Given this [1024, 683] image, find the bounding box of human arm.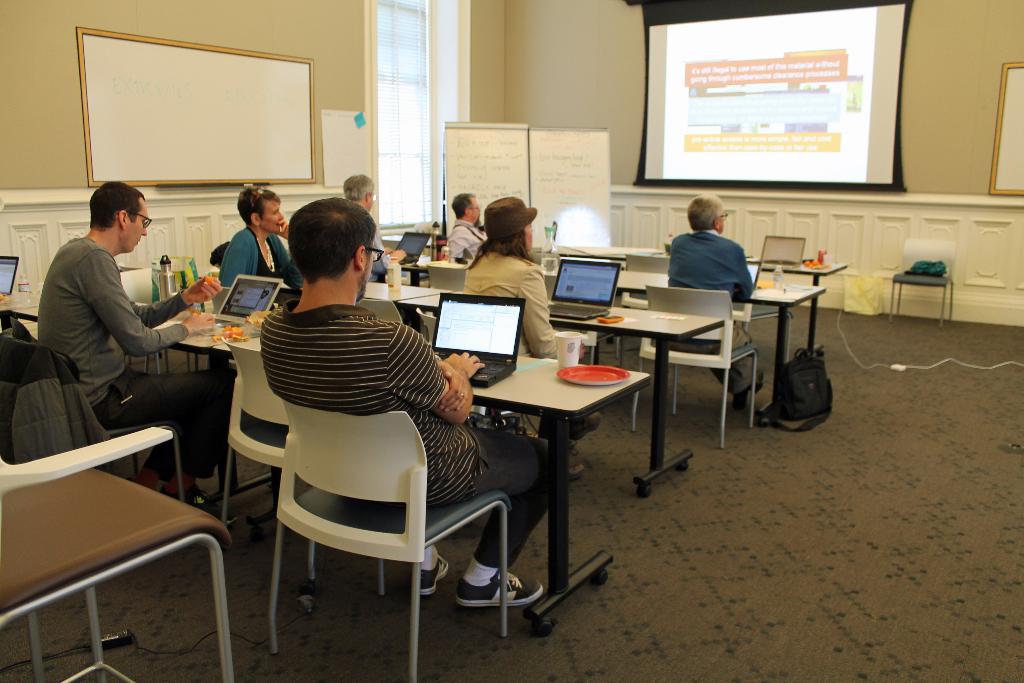
{"x1": 511, "y1": 267, "x2": 588, "y2": 361}.
